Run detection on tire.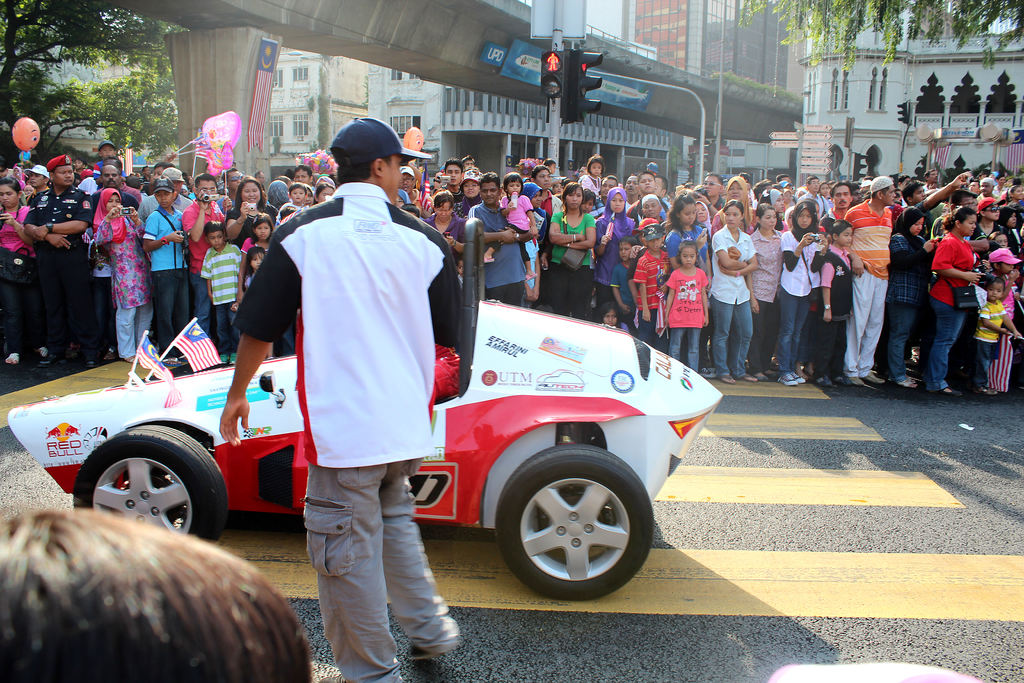
Result: 72/423/230/543.
